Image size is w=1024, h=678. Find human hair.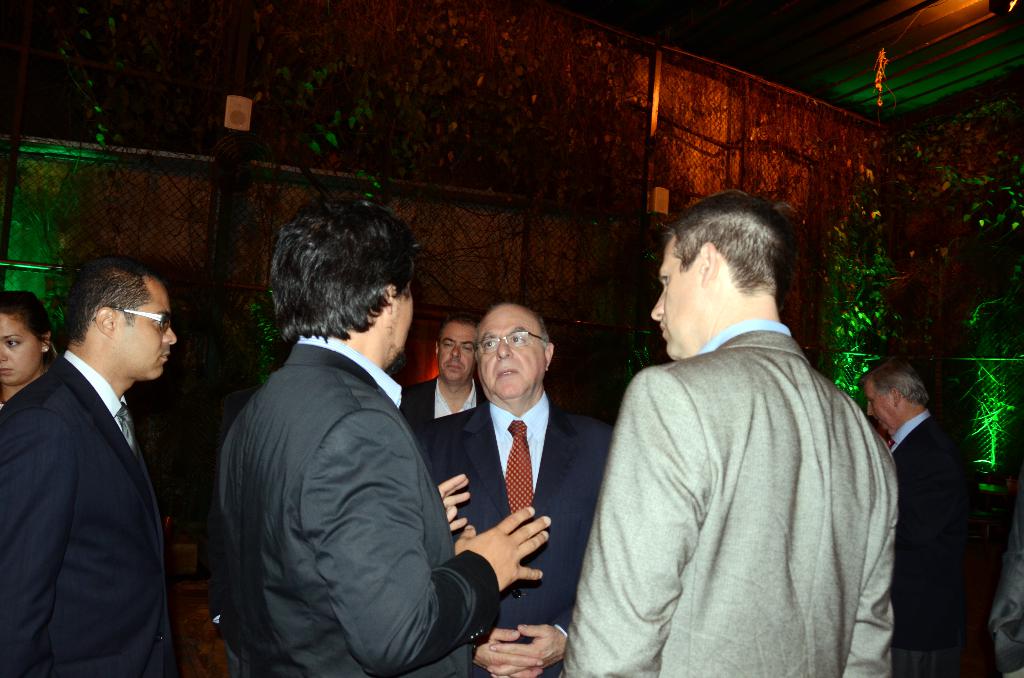
bbox=(860, 360, 931, 406).
